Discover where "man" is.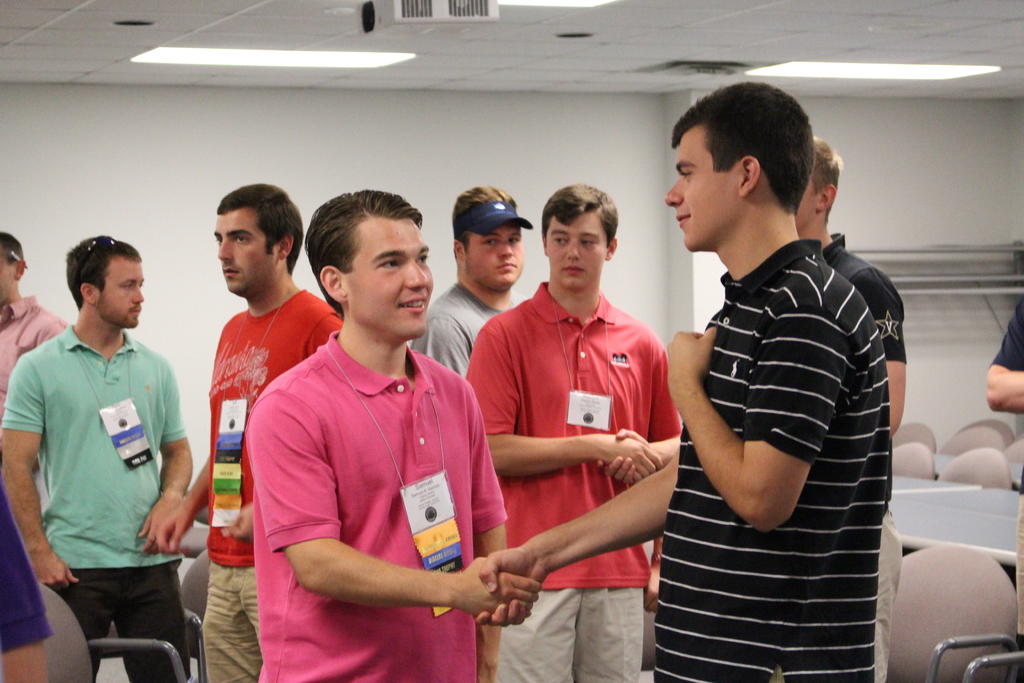
Discovered at (x1=246, y1=183, x2=541, y2=682).
